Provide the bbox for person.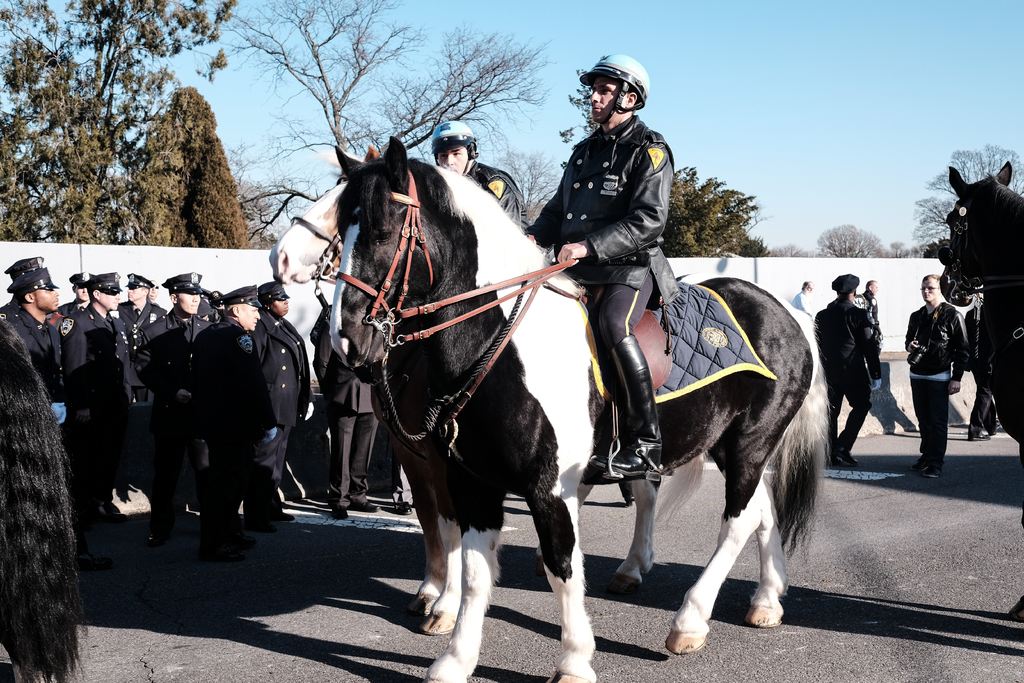
select_region(901, 271, 972, 477).
